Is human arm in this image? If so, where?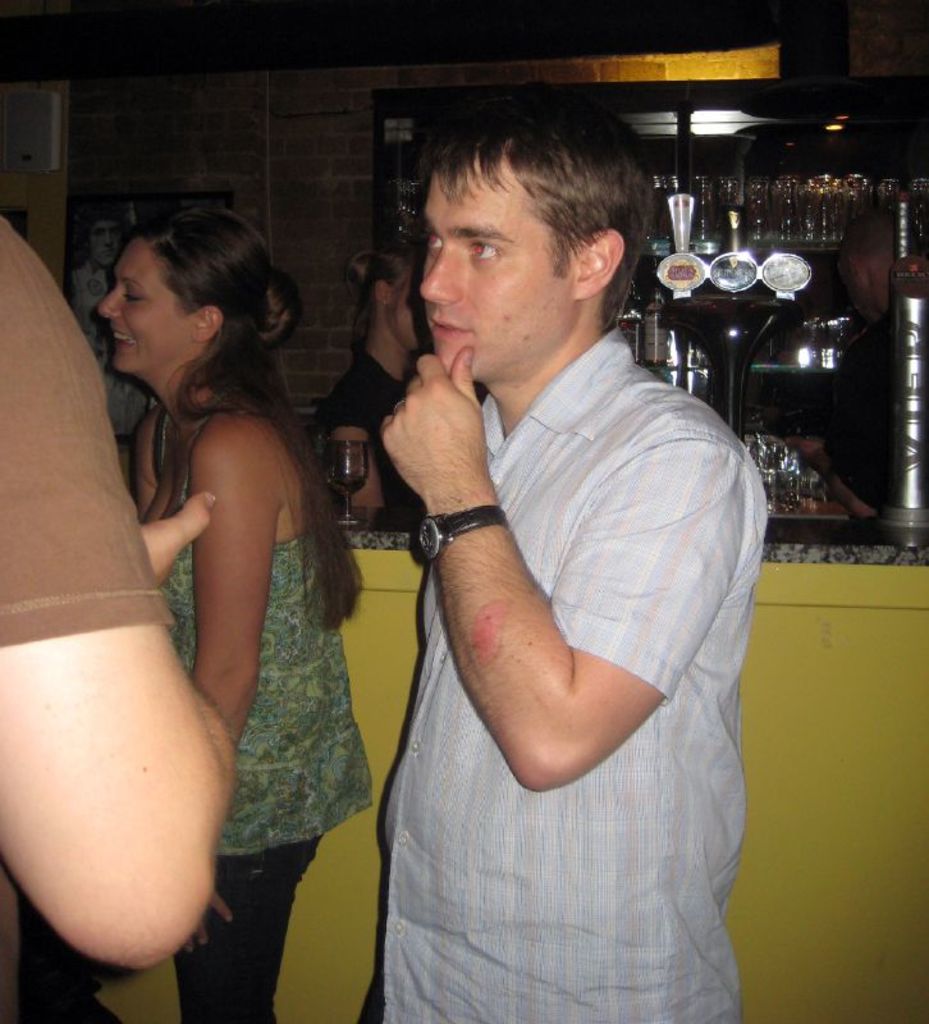
Yes, at <box>1,210,248,975</box>.
